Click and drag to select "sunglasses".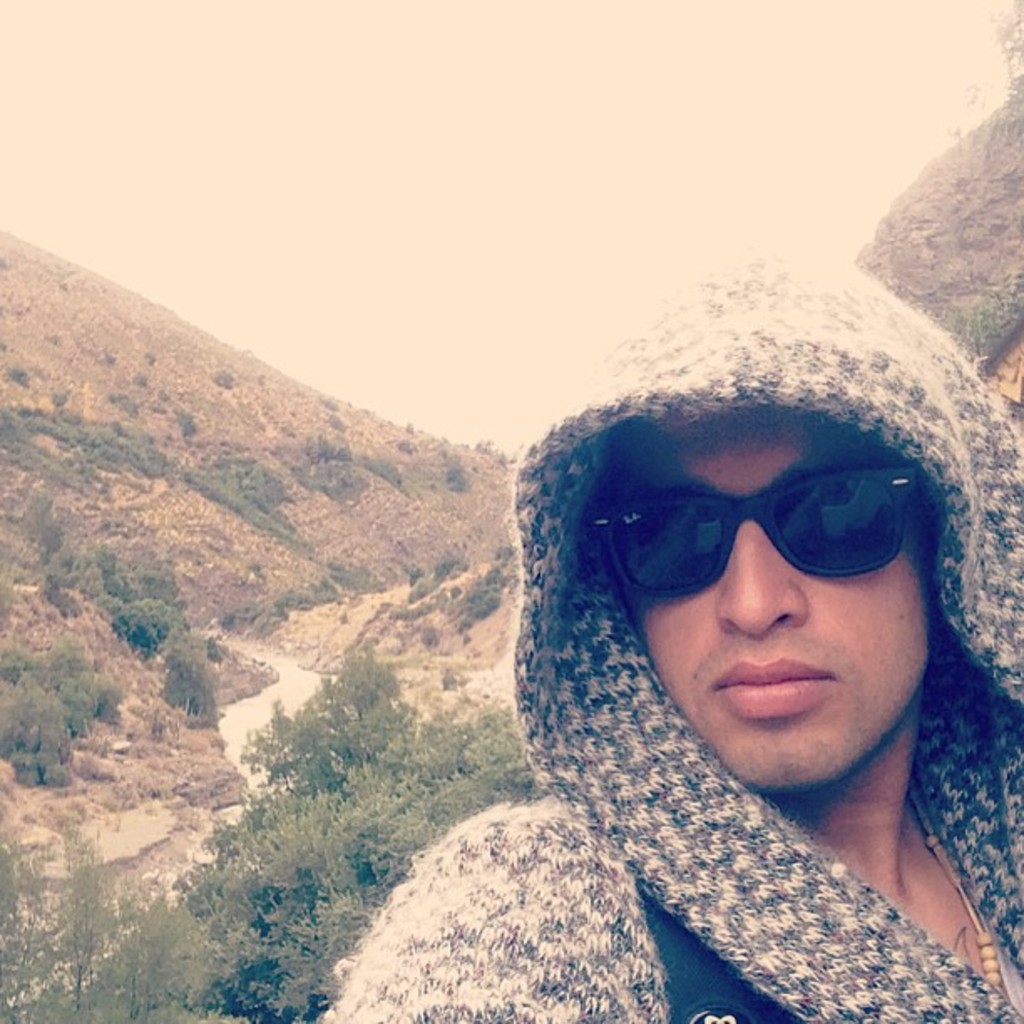
Selection: [581,465,917,602].
